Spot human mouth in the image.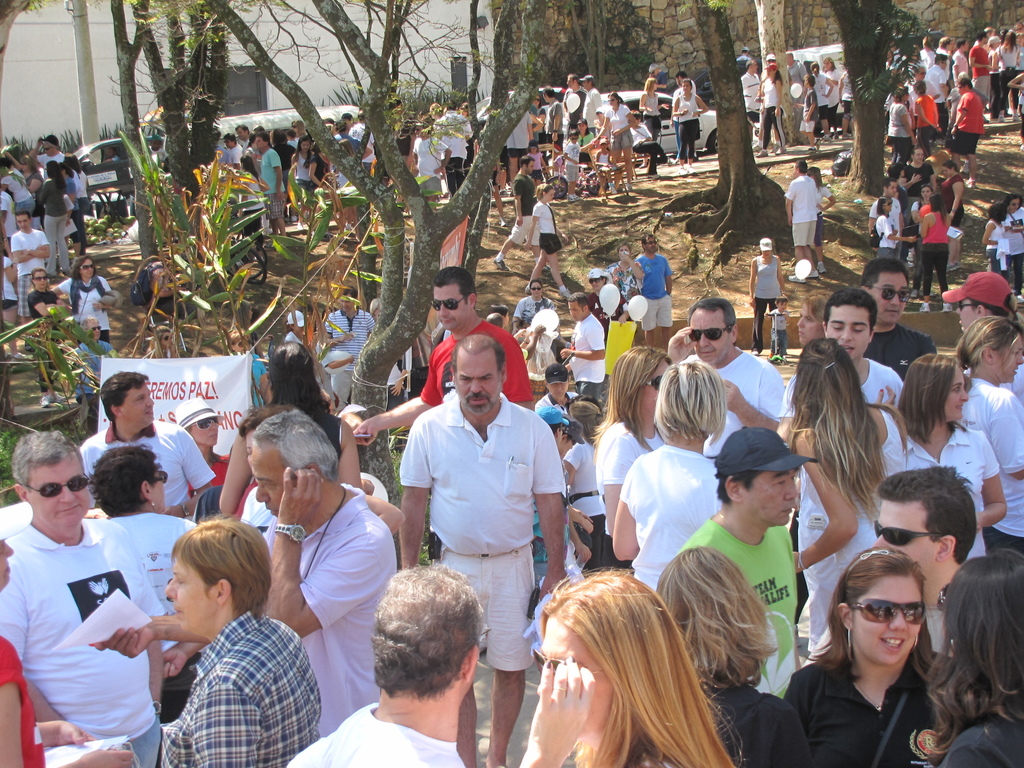
human mouth found at 54/502/83/515.
